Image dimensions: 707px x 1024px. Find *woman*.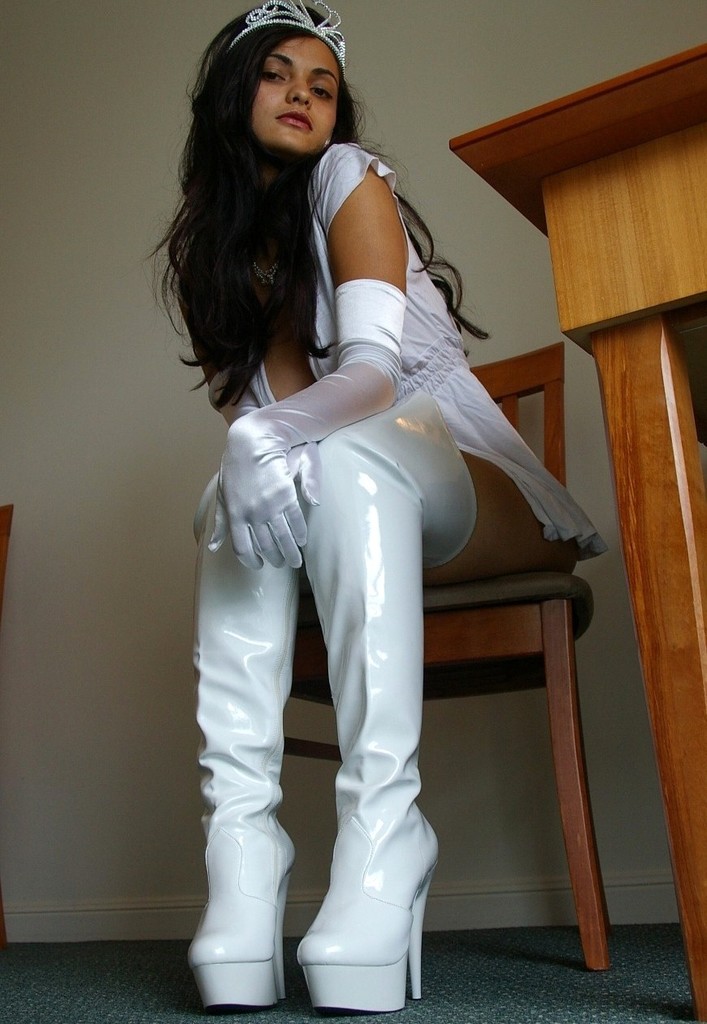
crop(153, 9, 583, 1006).
